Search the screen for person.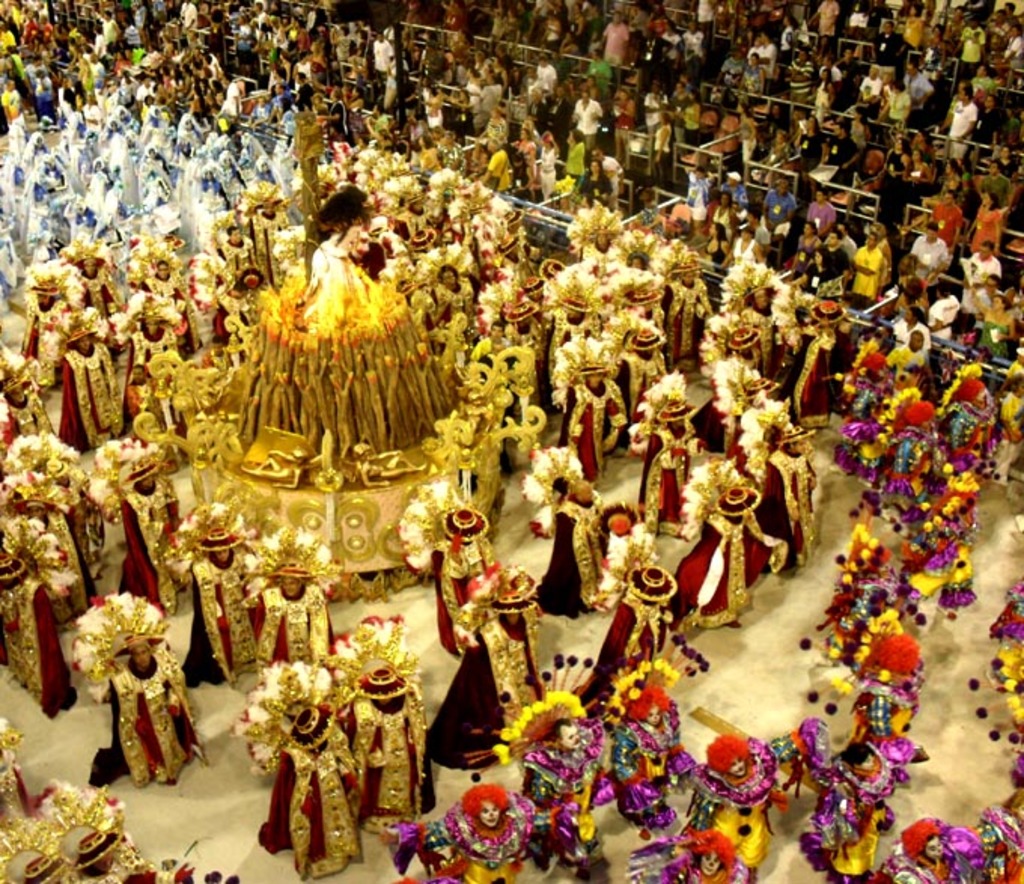
Found at [x1=527, y1=84, x2=584, y2=139].
